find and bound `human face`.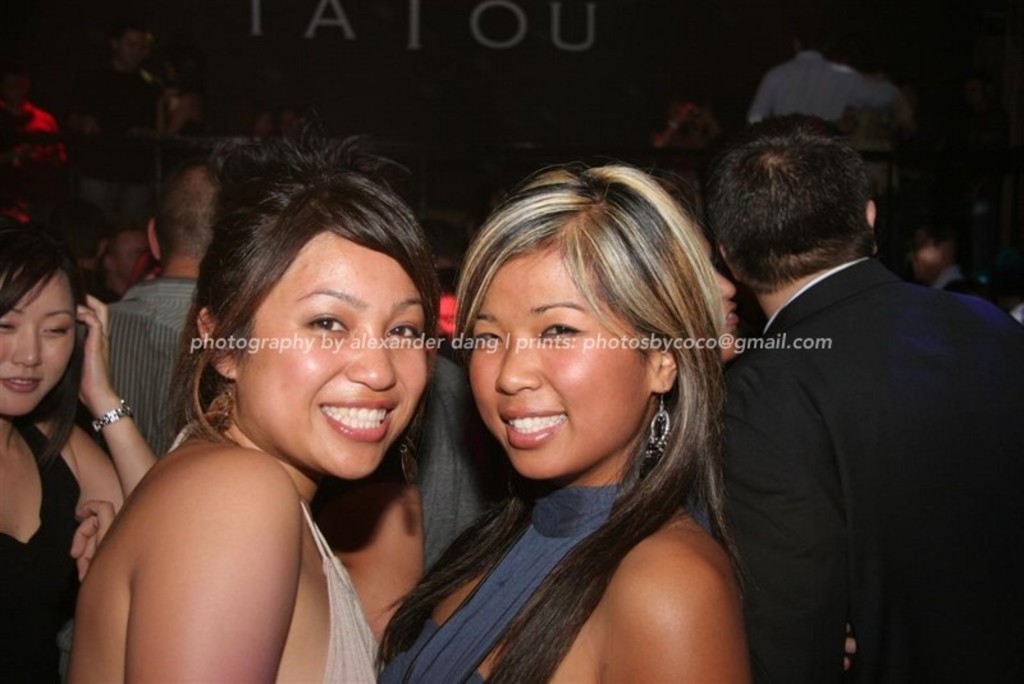
Bound: (left=461, top=250, right=653, bottom=478).
